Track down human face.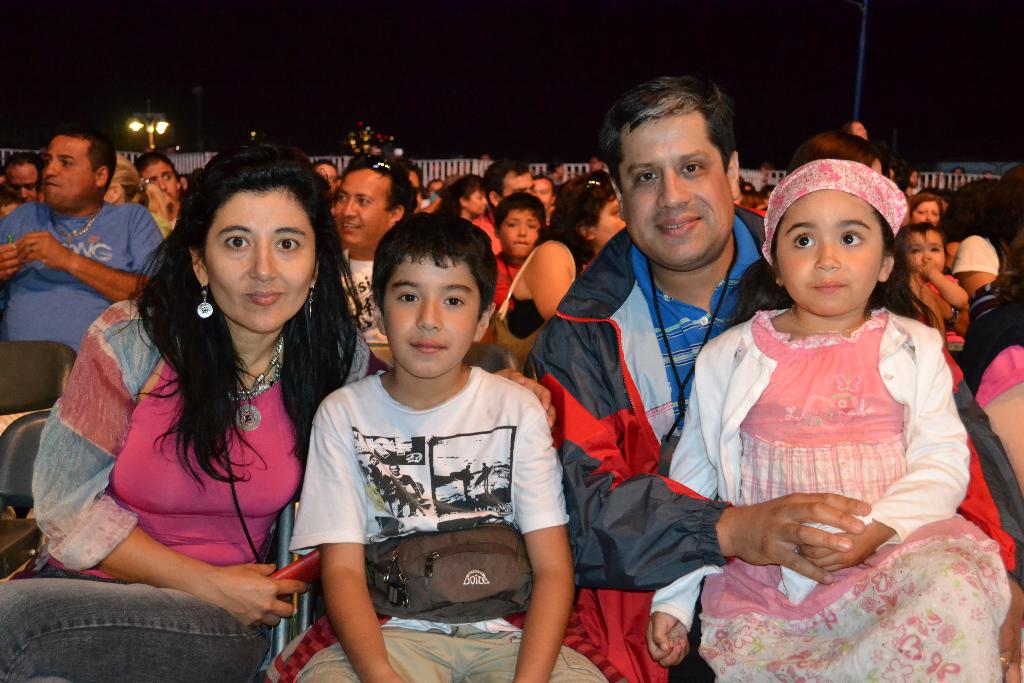
Tracked to (498,209,540,258).
